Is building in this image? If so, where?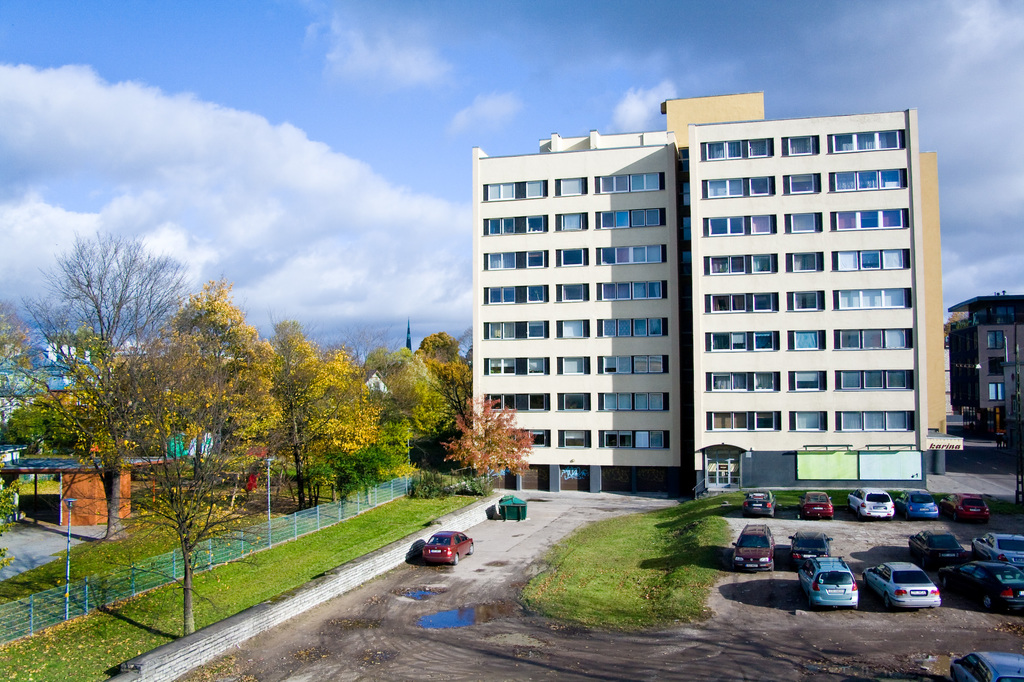
Yes, at crop(950, 289, 1023, 429).
